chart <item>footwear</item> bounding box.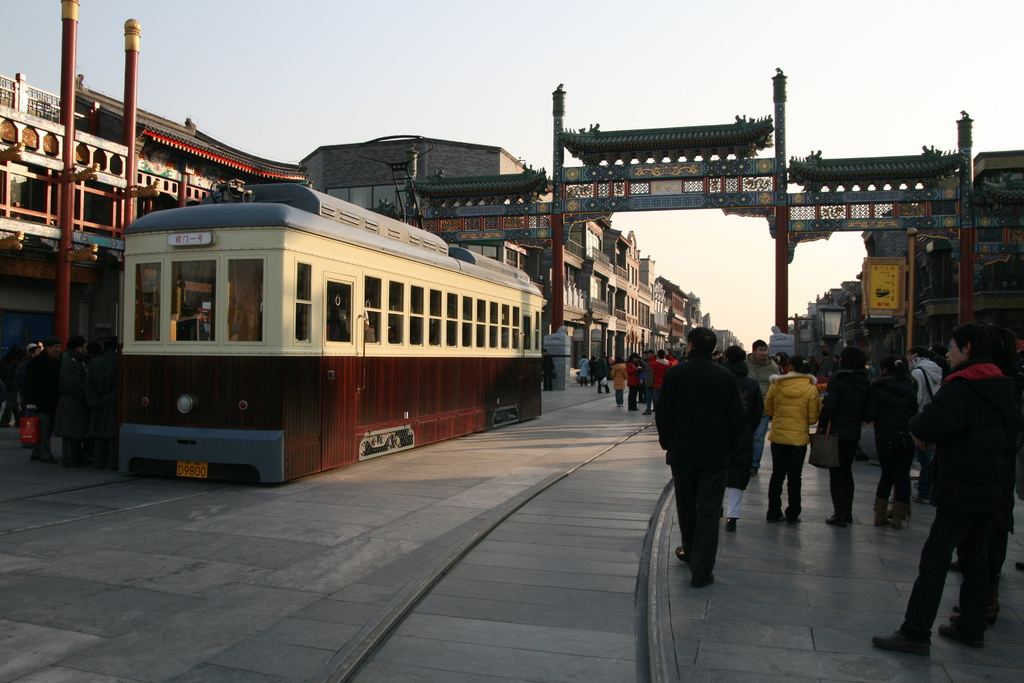
Charted: [left=789, top=518, right=799, bottom=527].
